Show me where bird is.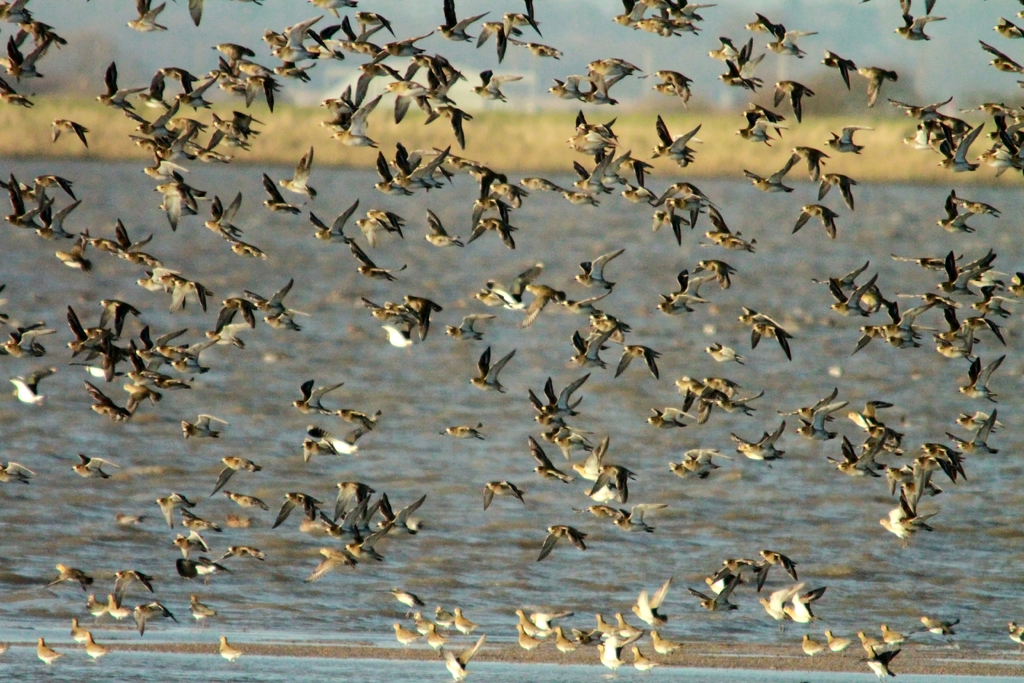
bird is at 511, 613, 574, 654.
